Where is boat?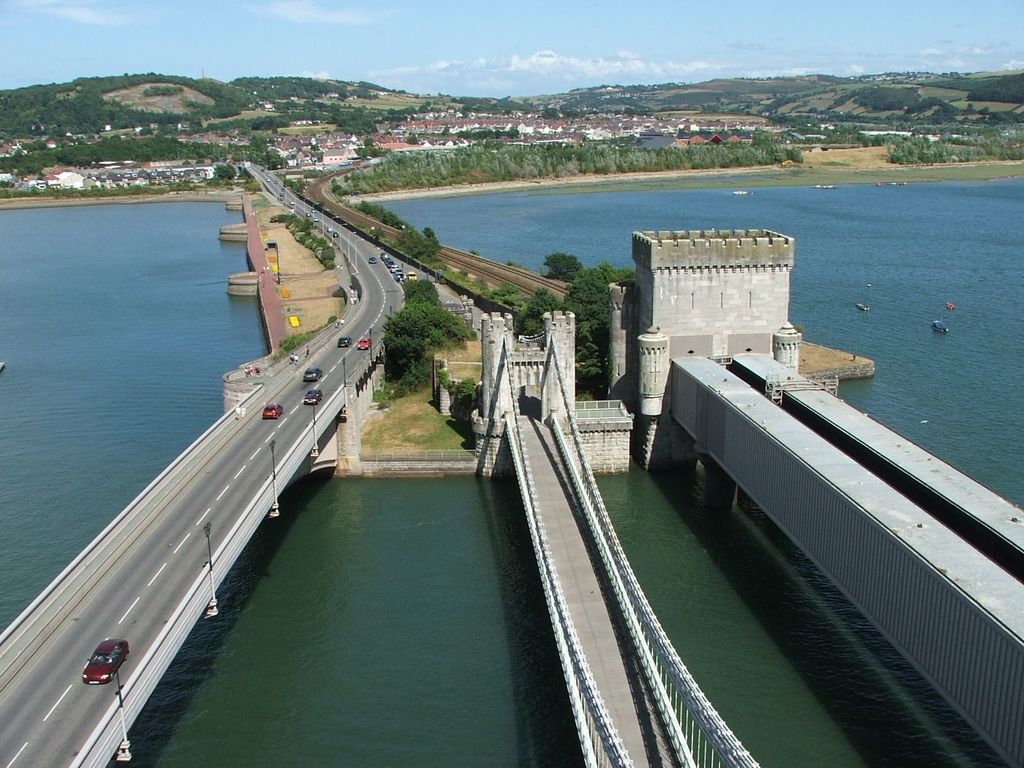
crop(858, 303, 874, 313).
